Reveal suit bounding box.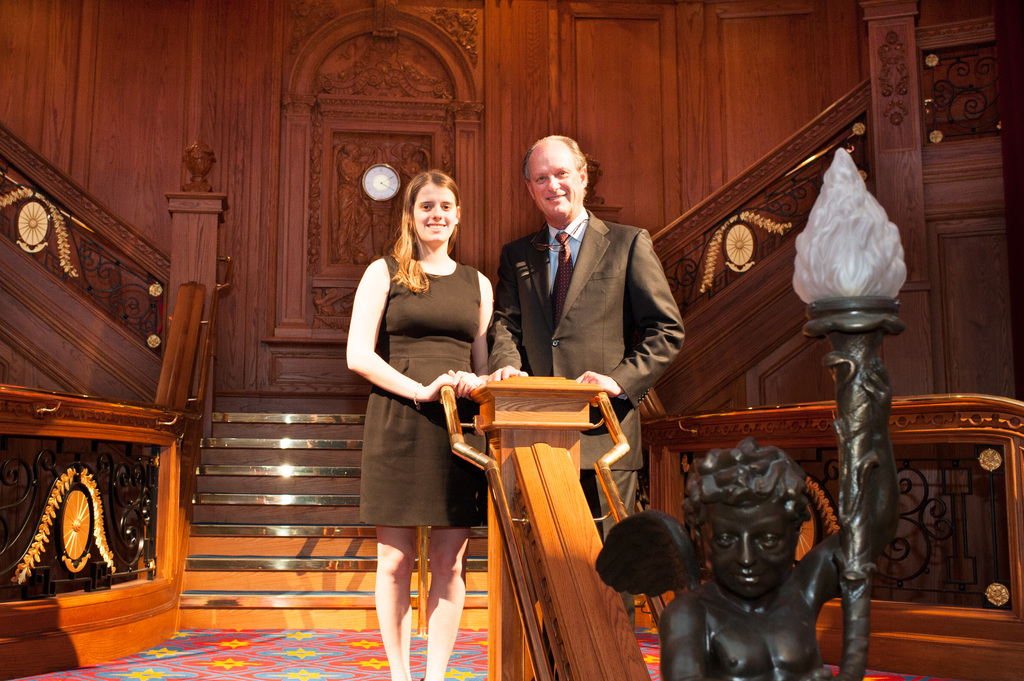
Revealed: box(474, 189, 685, 504).
